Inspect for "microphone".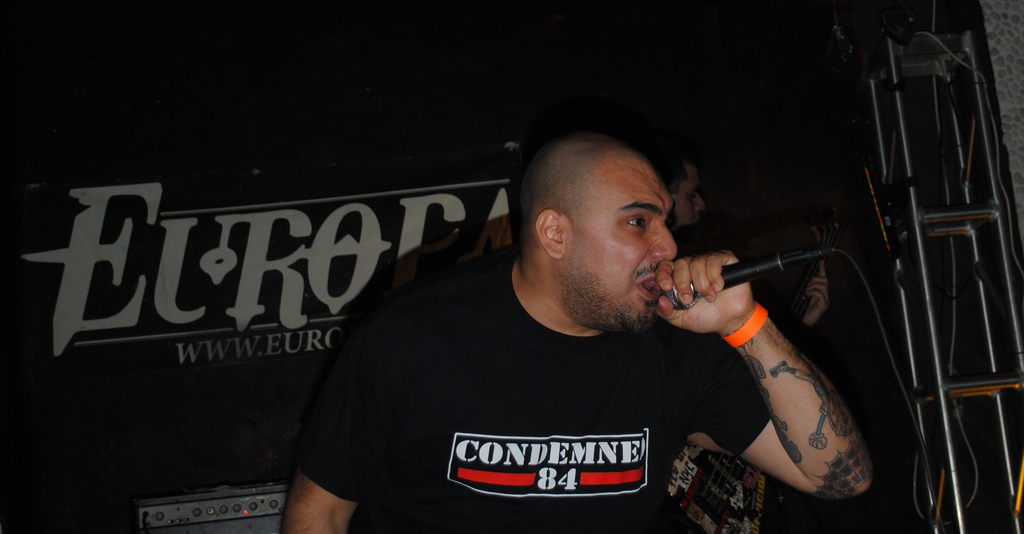
Inspection: <box>646,248,845,309</box>.
